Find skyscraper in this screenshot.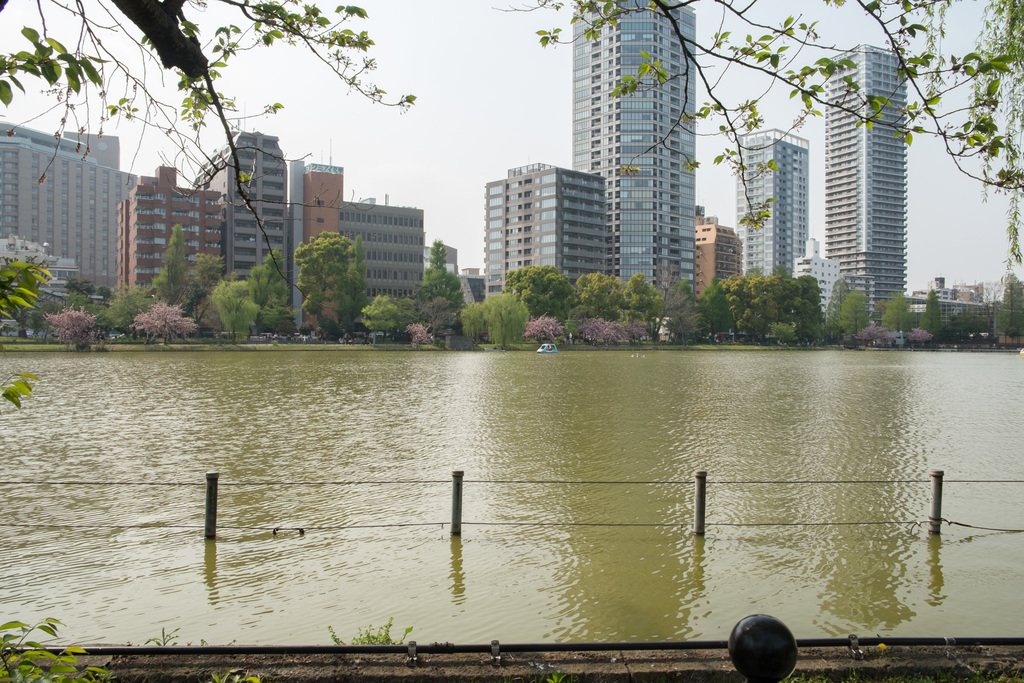
The bounding box for skyscraper is box(483, 154, 612, 302).
